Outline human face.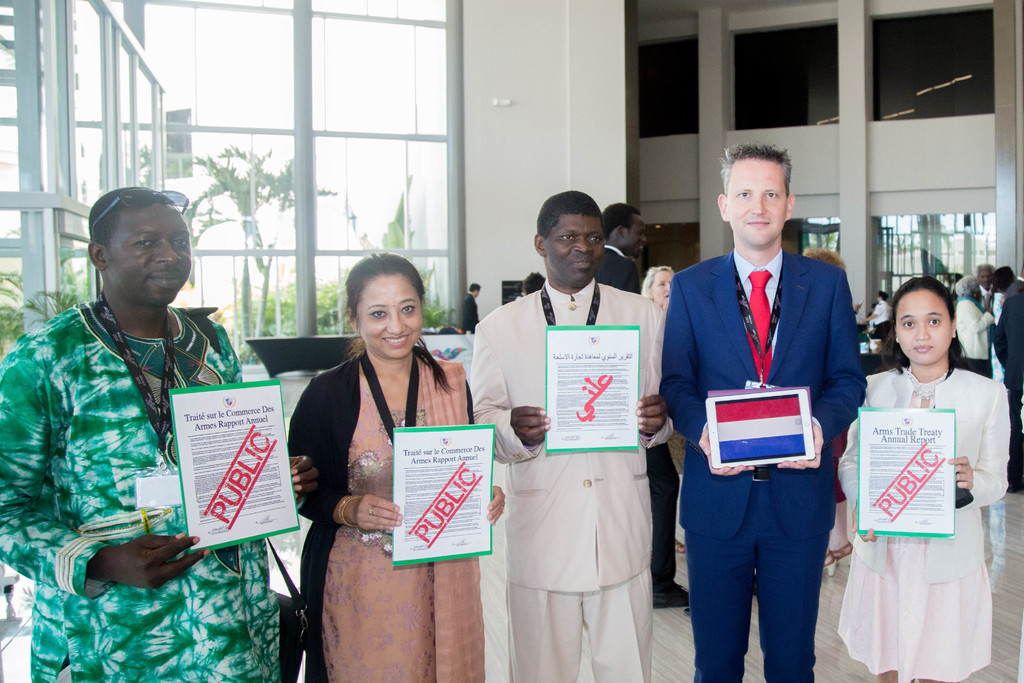
Outline: 623, 218, 646, 261.
